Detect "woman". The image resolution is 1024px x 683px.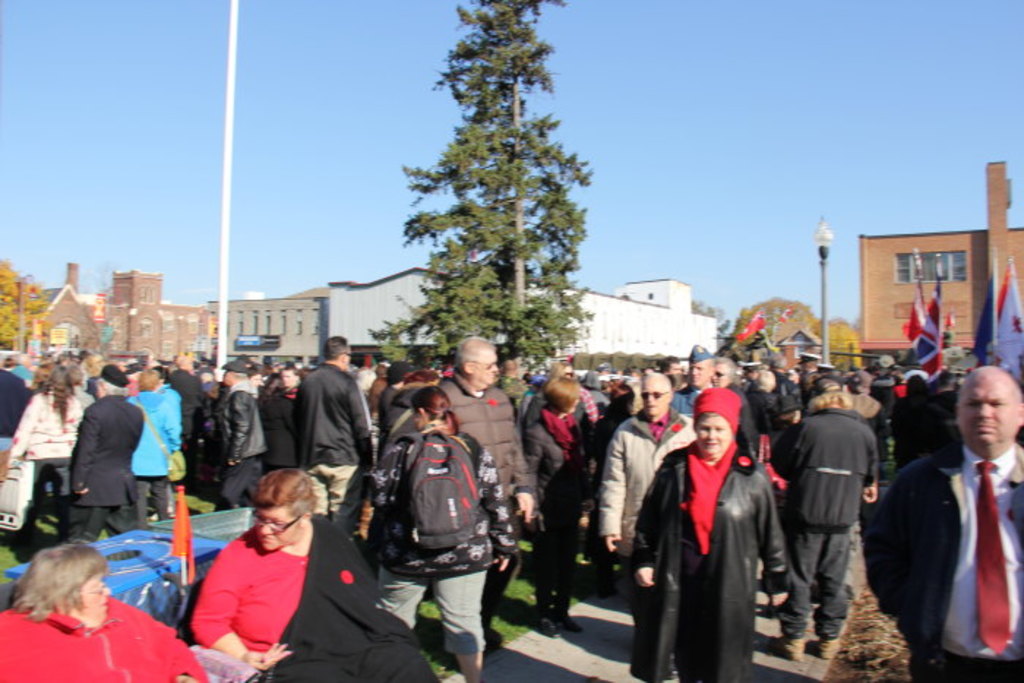
x1=4, y1=357, x2=80, y2=541.
